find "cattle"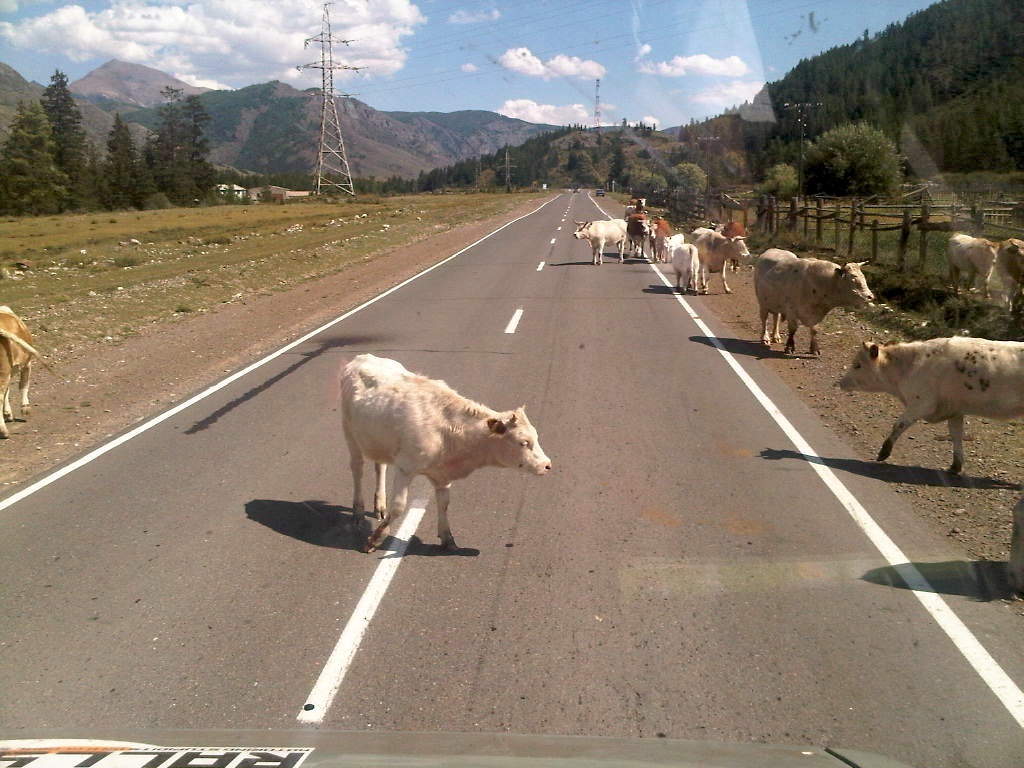
BBox(692, 229, 741, 293)
